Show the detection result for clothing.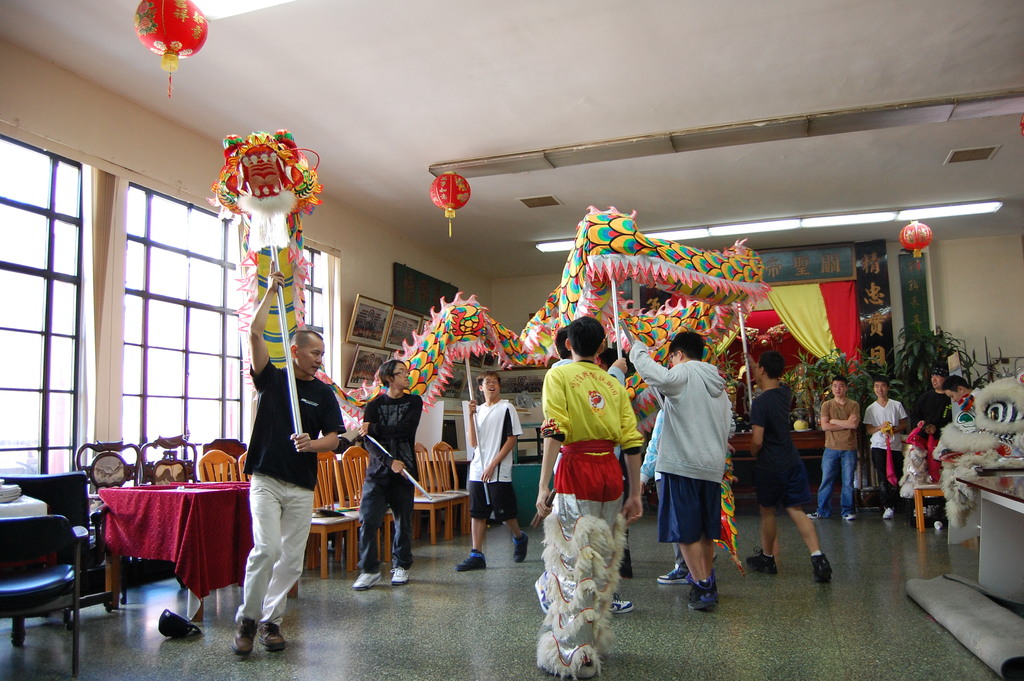
[865,393,906,514].
